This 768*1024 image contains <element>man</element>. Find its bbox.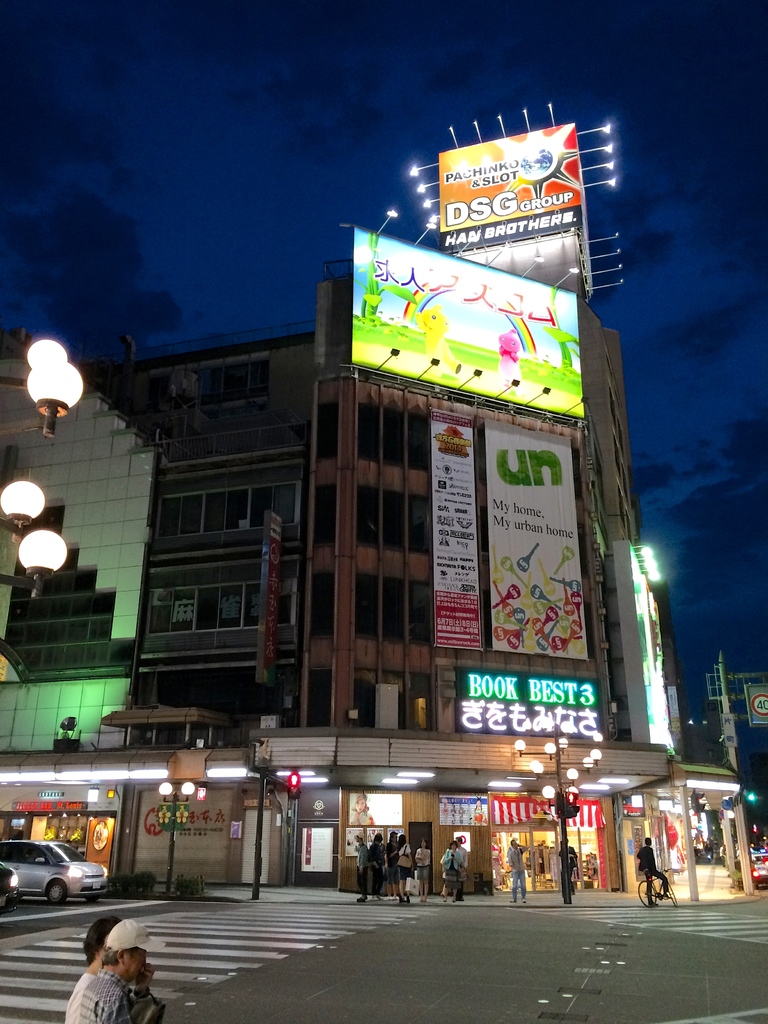
bbox=[636, 833, 680, 909].
